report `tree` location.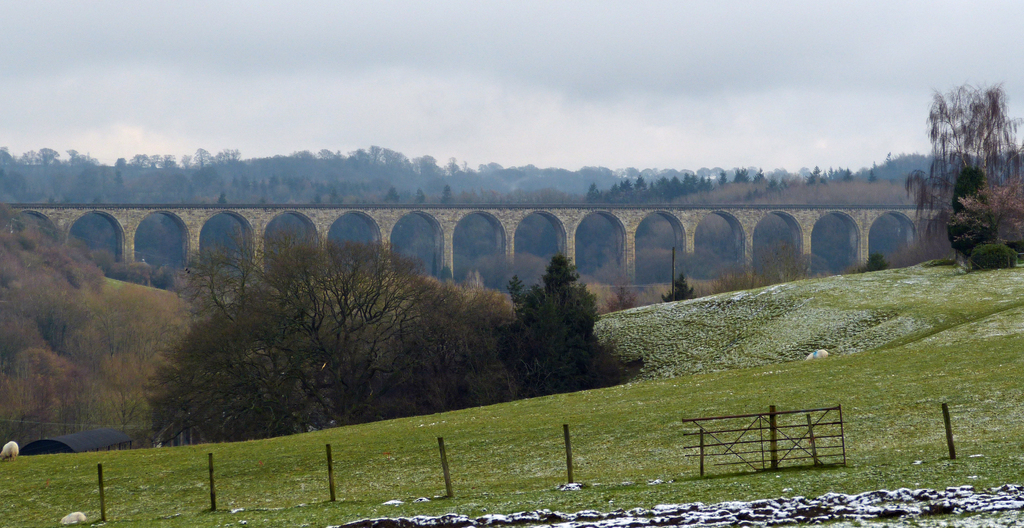
Report: left=660, top=271, right=698, bottom=305.
